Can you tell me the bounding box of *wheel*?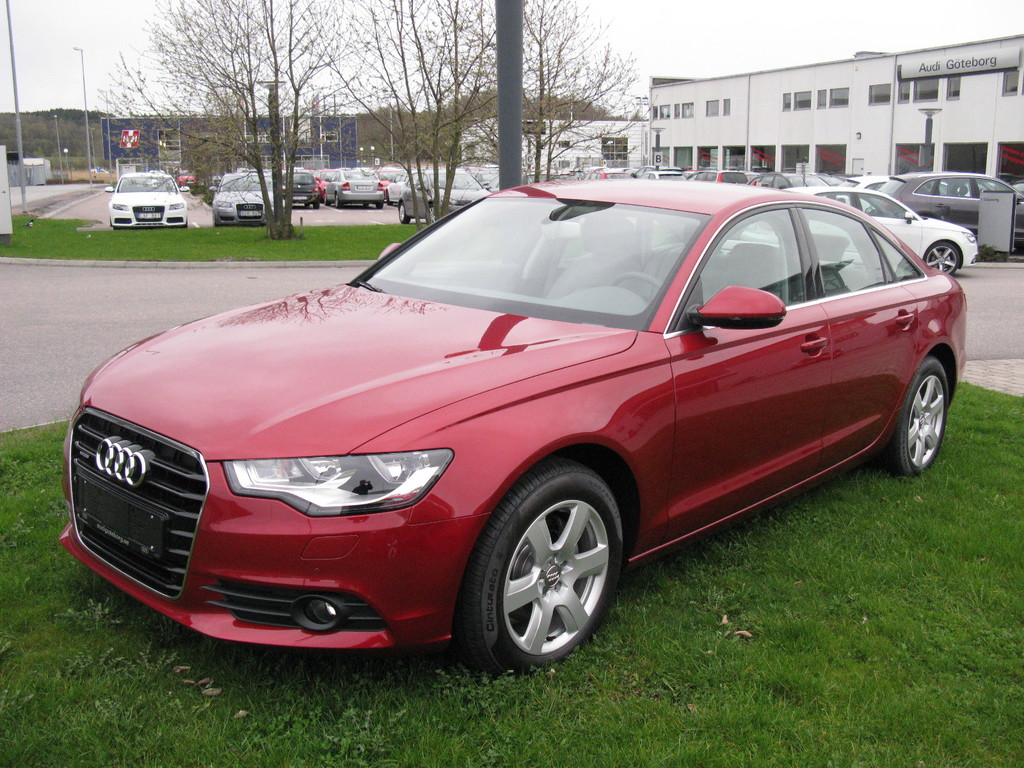
left=365, top=202, right=372, bottom=209.
